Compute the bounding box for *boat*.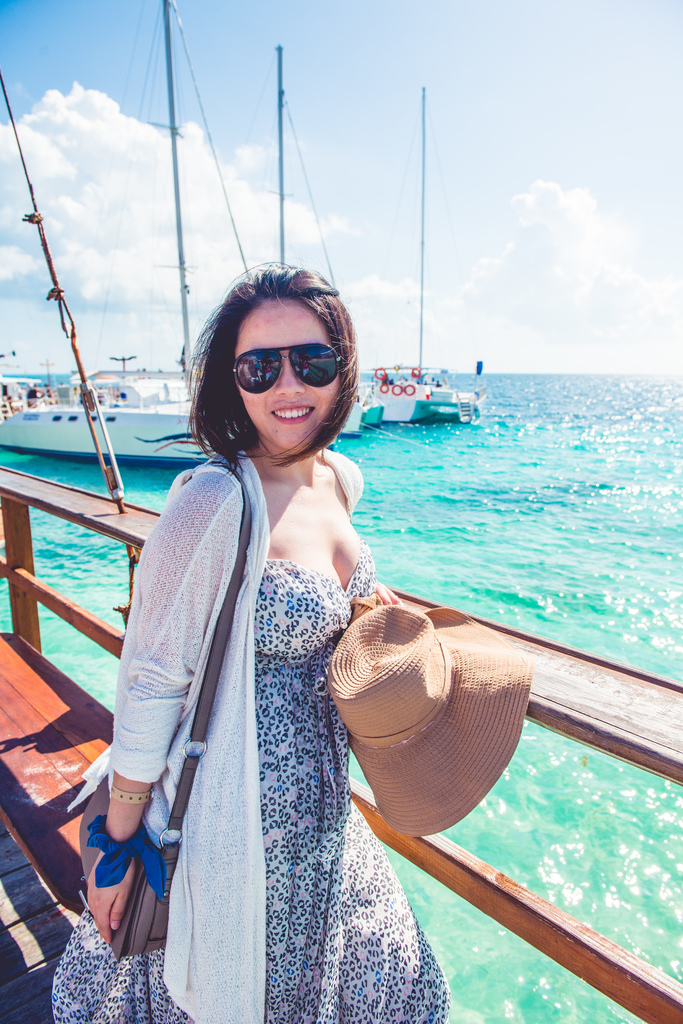
pyautogui.locateOnScreen(0, 0, 220, 462).
